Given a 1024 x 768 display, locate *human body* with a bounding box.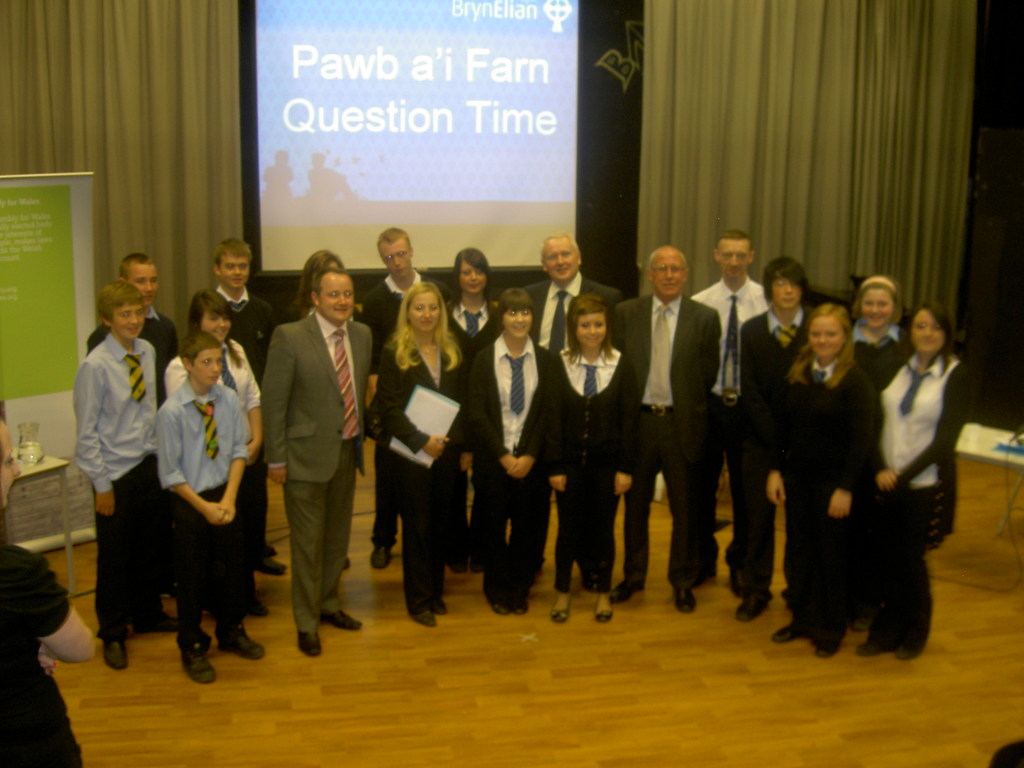
Located: region(638, 220, 720, 509).
